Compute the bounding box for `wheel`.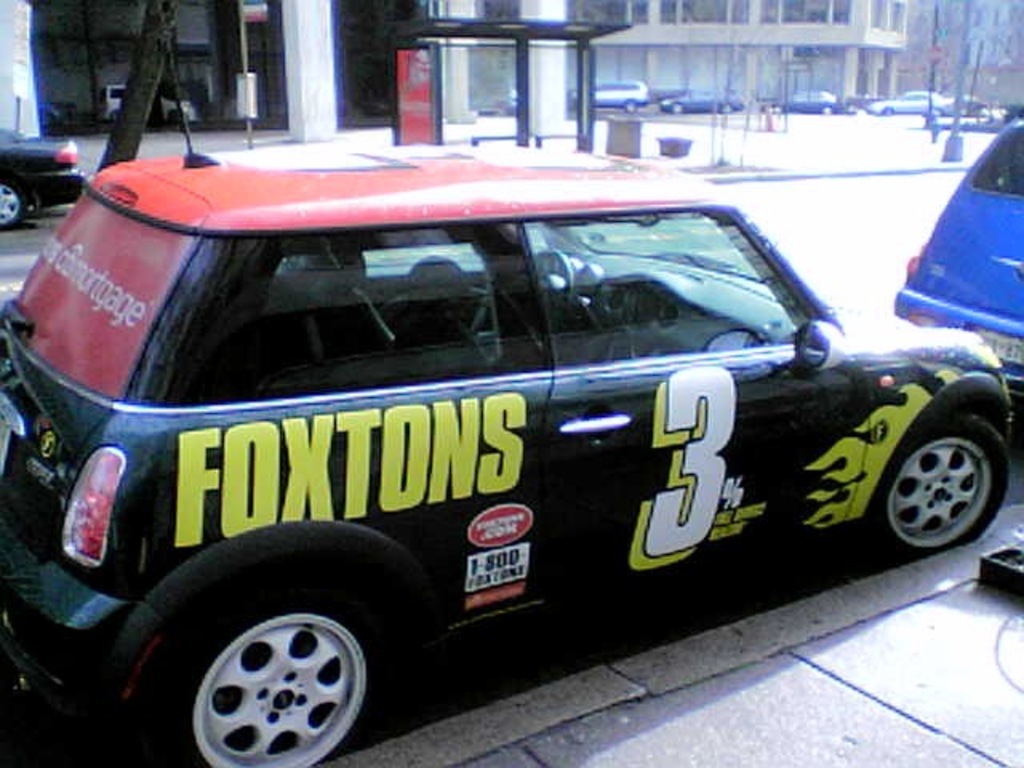
x1=528 y1=250 x2=573 y2=333.
